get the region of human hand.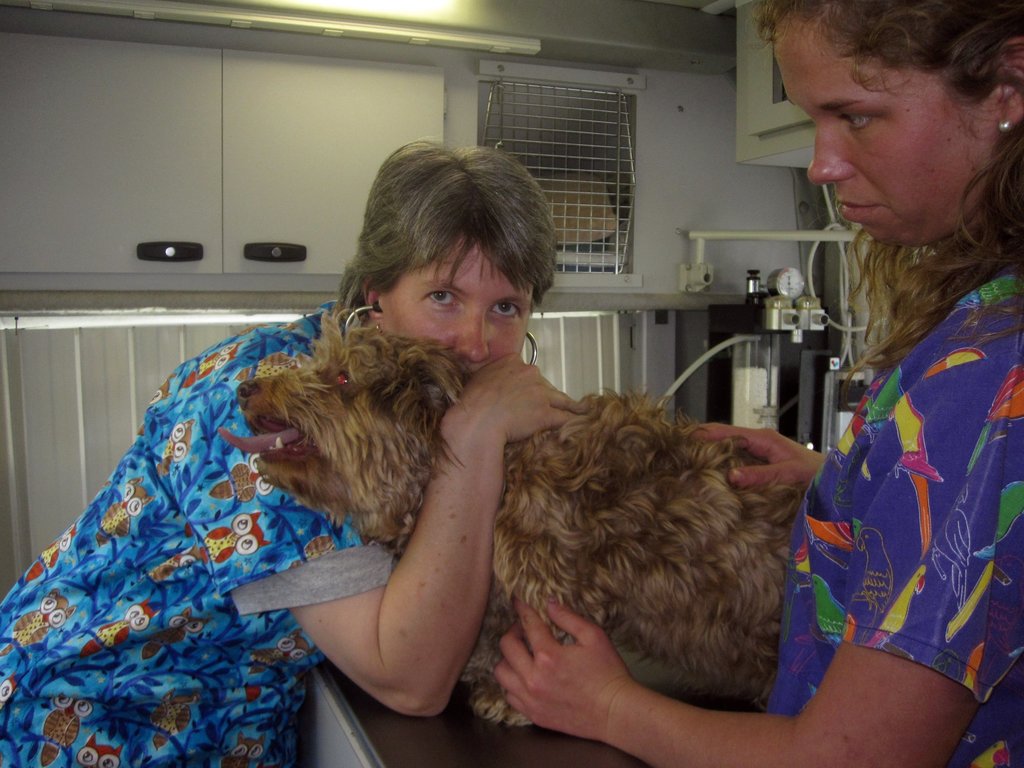
452:351:579:440.
